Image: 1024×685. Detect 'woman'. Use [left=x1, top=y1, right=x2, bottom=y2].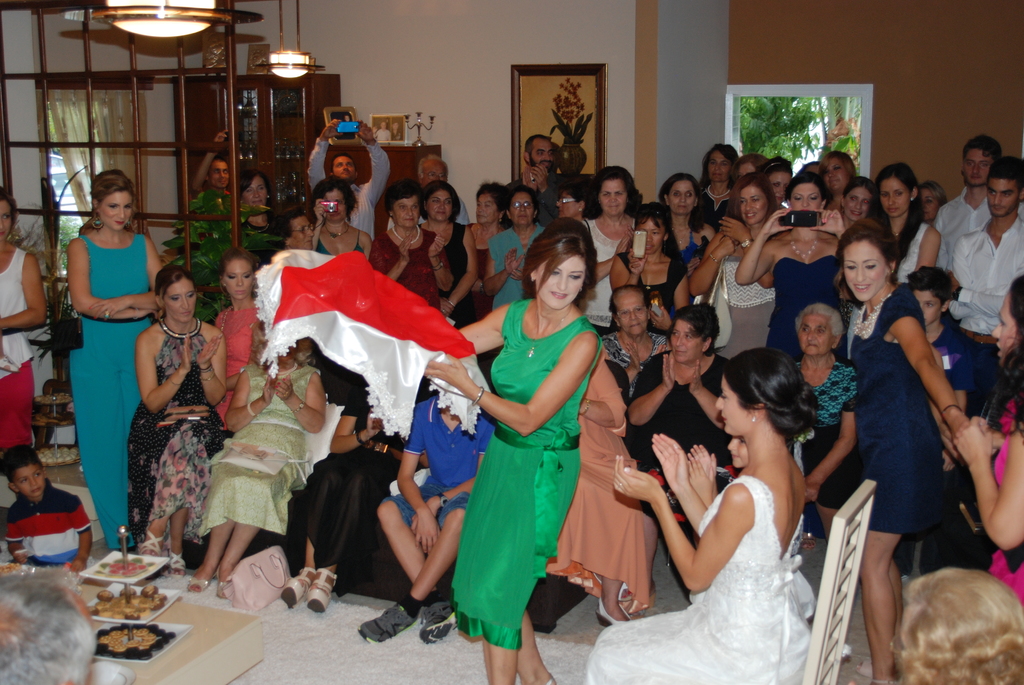
[left=280, top=375, right=403, bottom=614].
